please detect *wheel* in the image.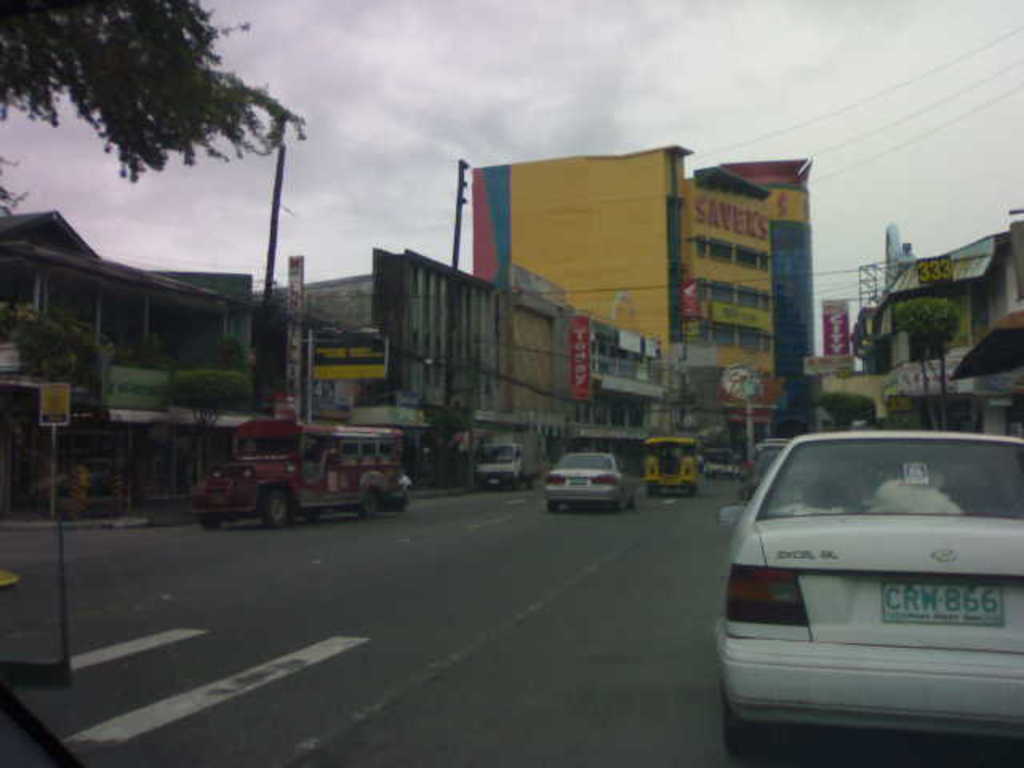
{"x1": 648, "y1": 483, "x2": 656, "y2": 494}.
